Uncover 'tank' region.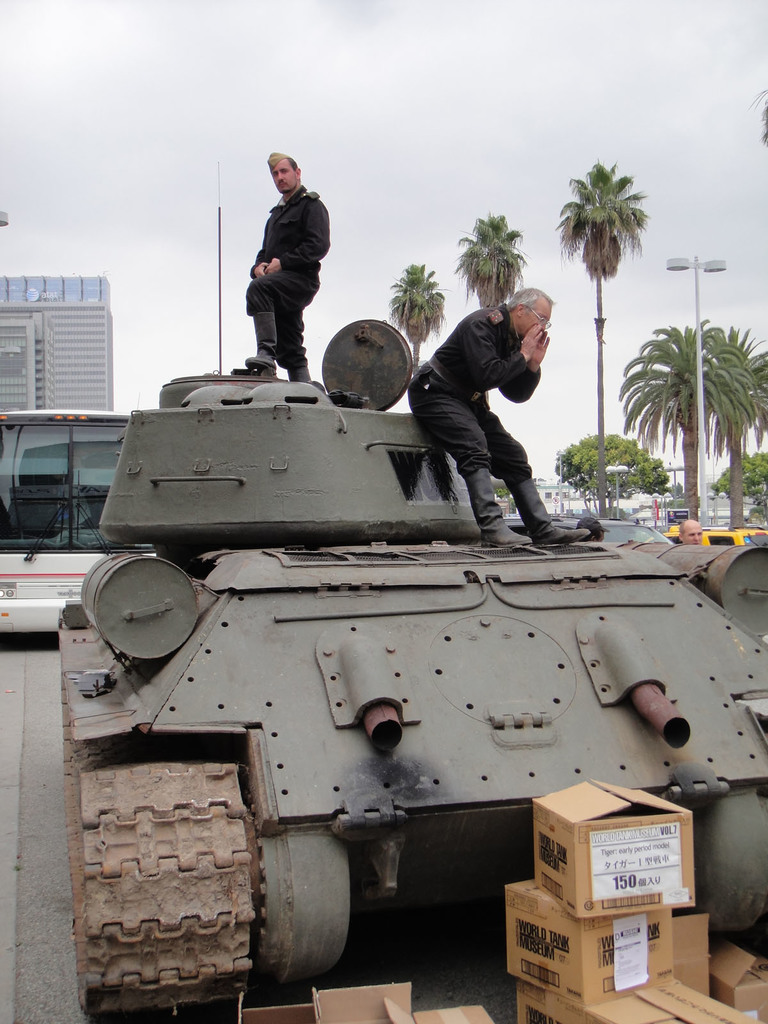
Uncovered: [left=57, top=157, right=767, bottom=1012].
